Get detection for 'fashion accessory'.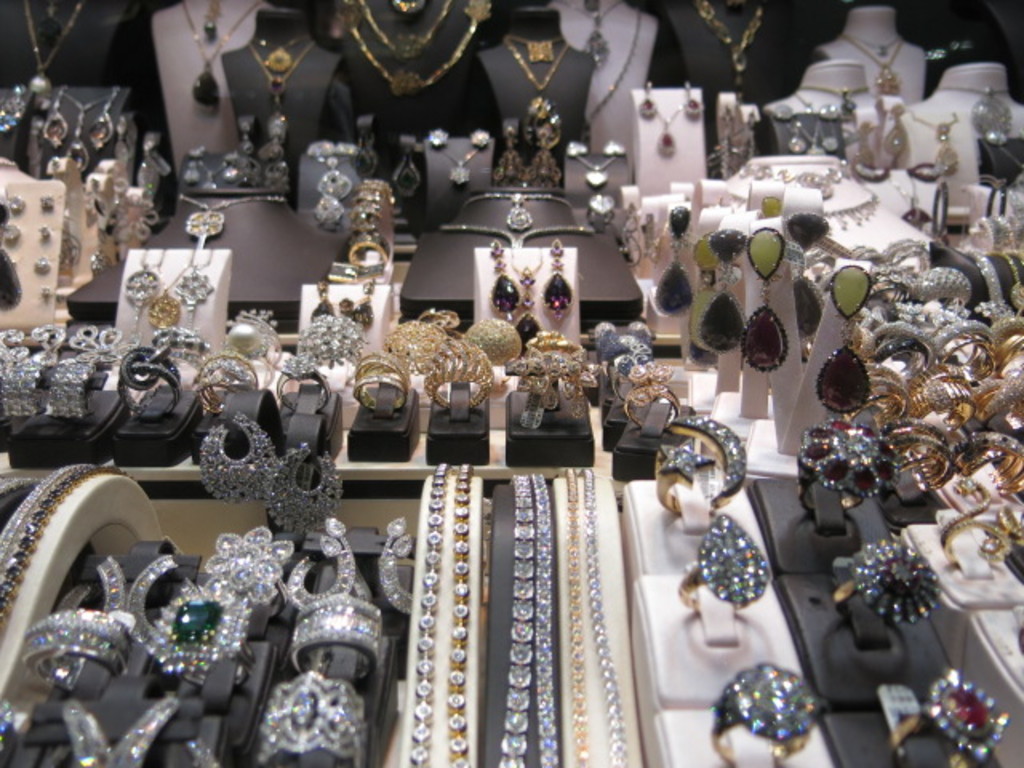
Detection: [21,0,82,98].
